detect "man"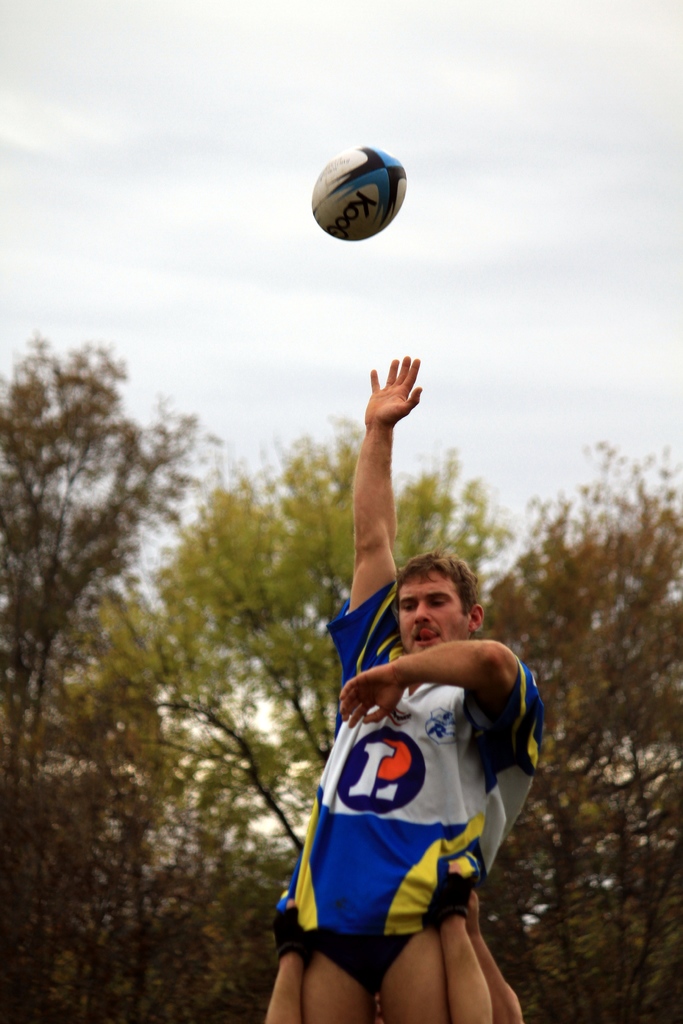
[290,351,544,1023]
